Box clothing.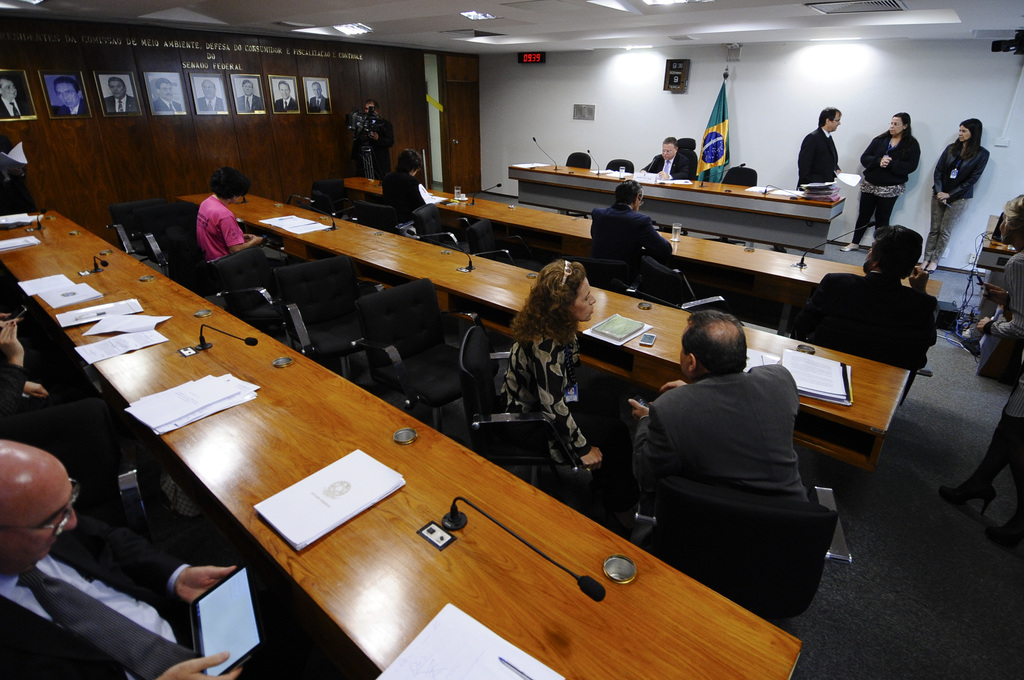
196/102/230/115.
